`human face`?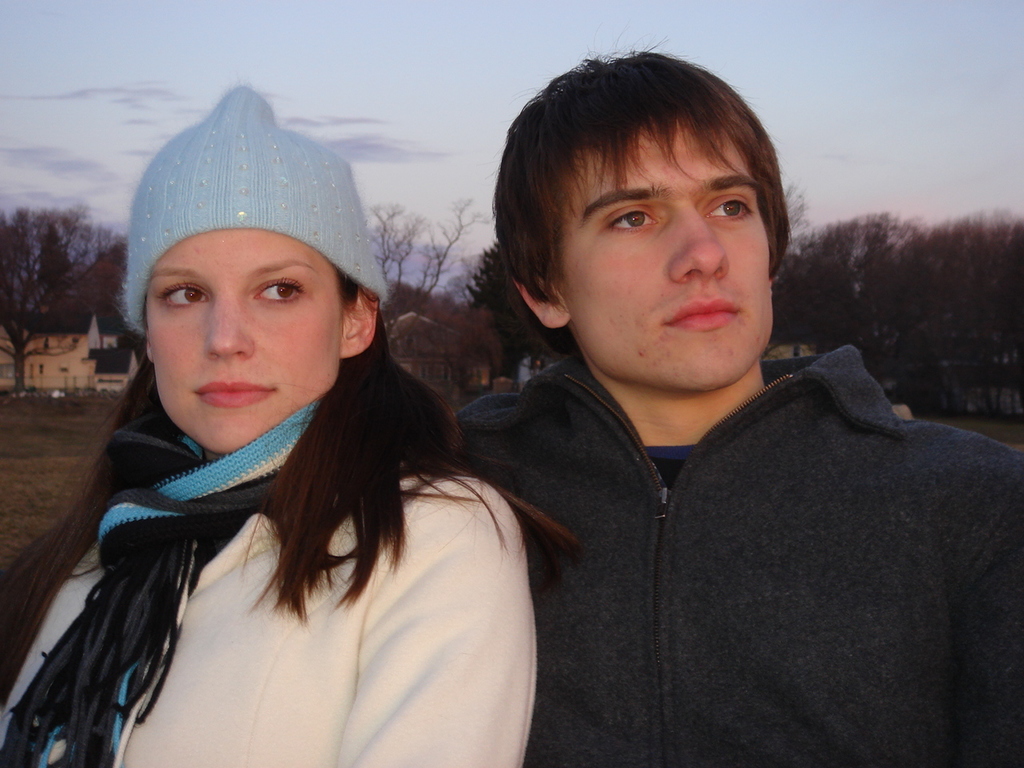
bbox(143, 234, 345, 450)
